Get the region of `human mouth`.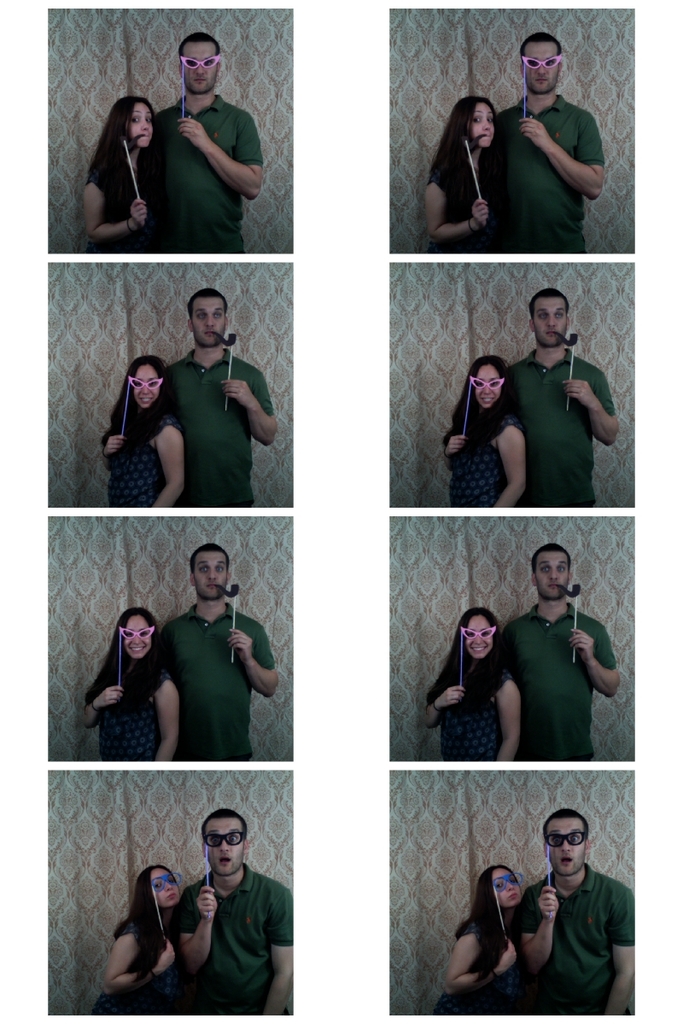
l=507, t=891, r=522, b=901.
